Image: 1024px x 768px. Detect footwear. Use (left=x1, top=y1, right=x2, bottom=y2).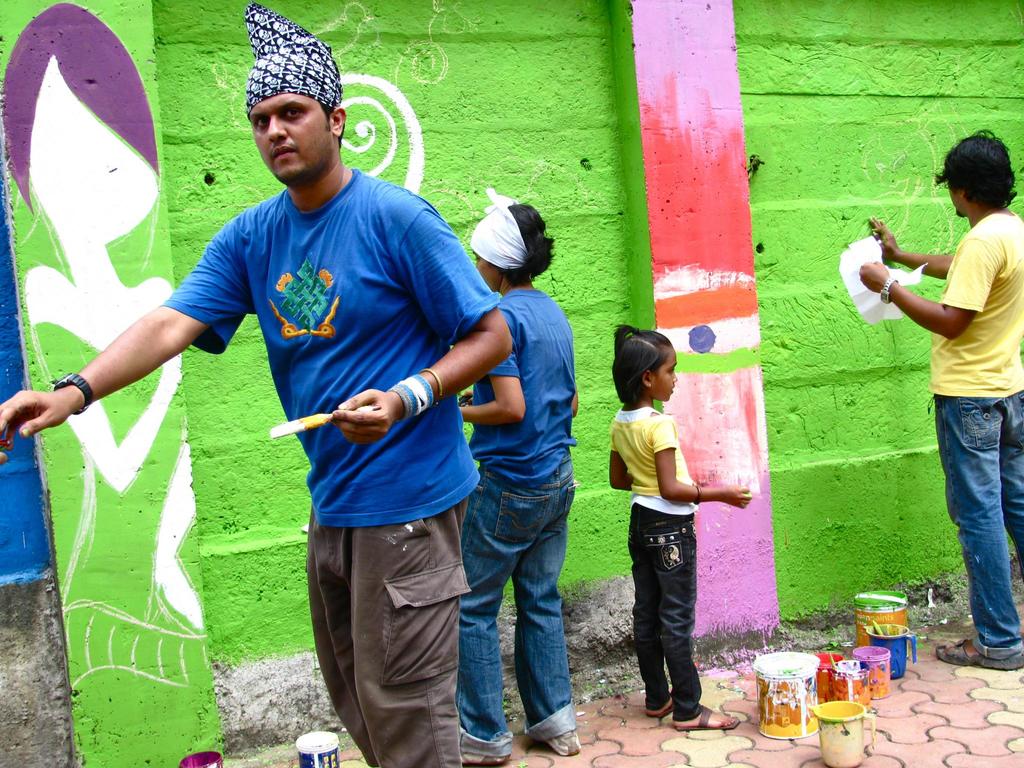
(left=672, top=701, right=739, bottom=730).
